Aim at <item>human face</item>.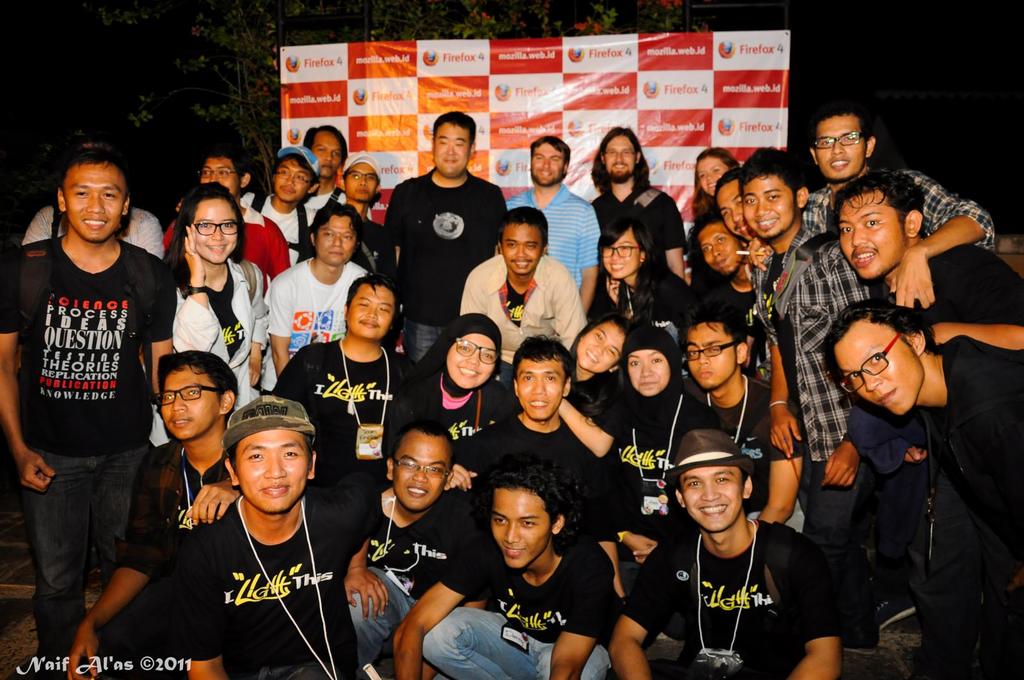
Aimed at crop(161, 369, 221, 443).
